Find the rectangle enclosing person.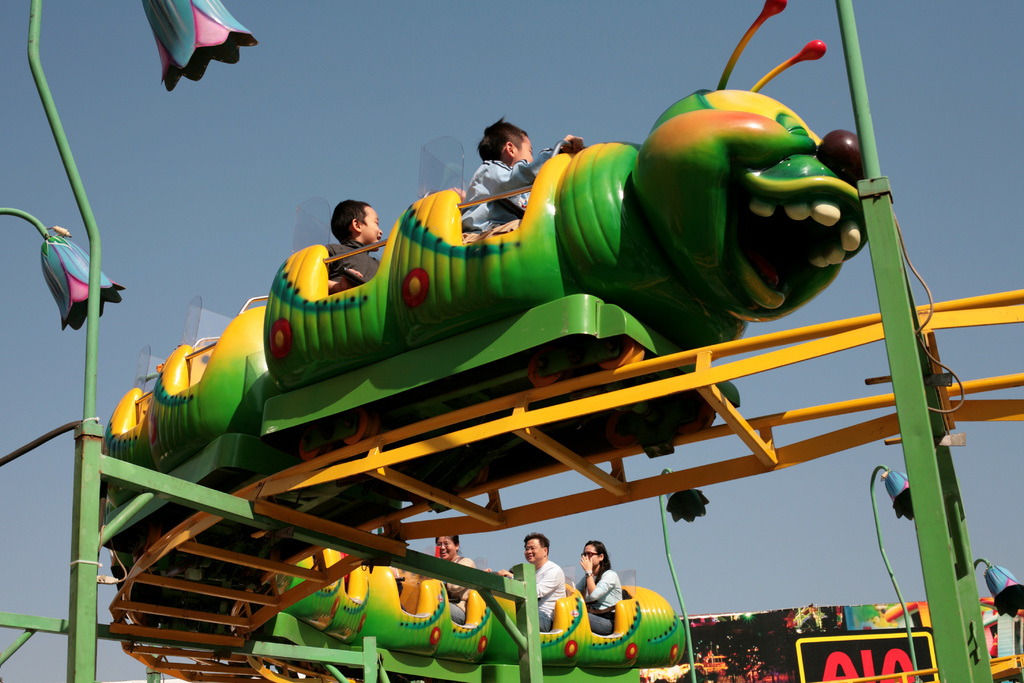
[x1=460, y1=119, x2=586, y2=234].
